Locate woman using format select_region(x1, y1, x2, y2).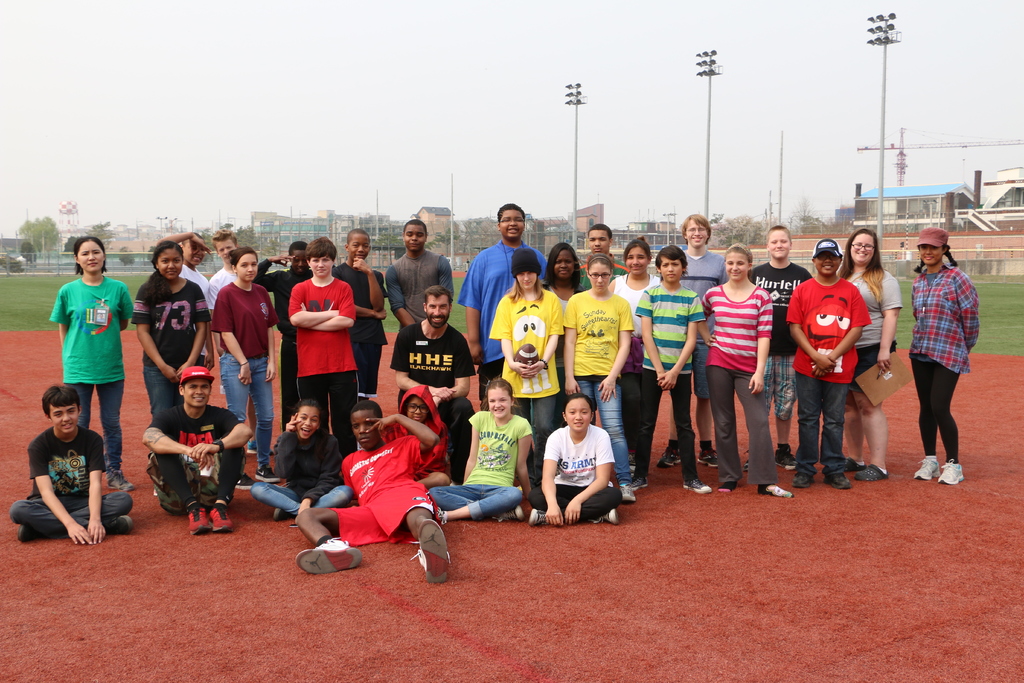
select_region(701, 242, 804, 495).
